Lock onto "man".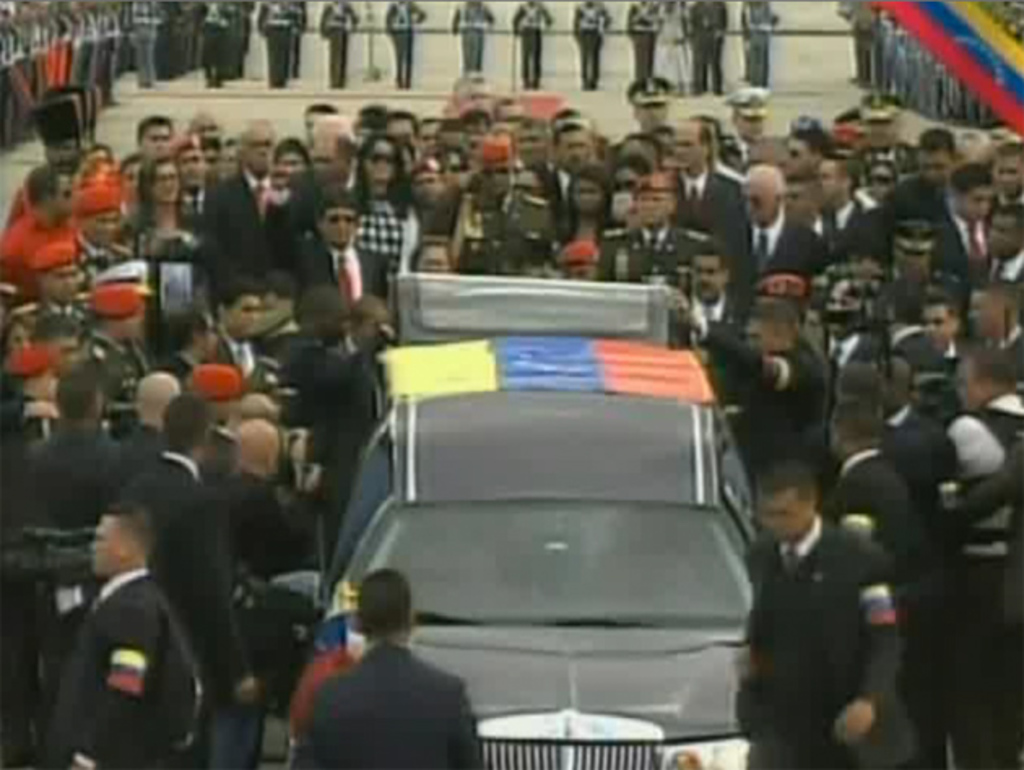
Locked: bbox(119, 375, 180, 504).
